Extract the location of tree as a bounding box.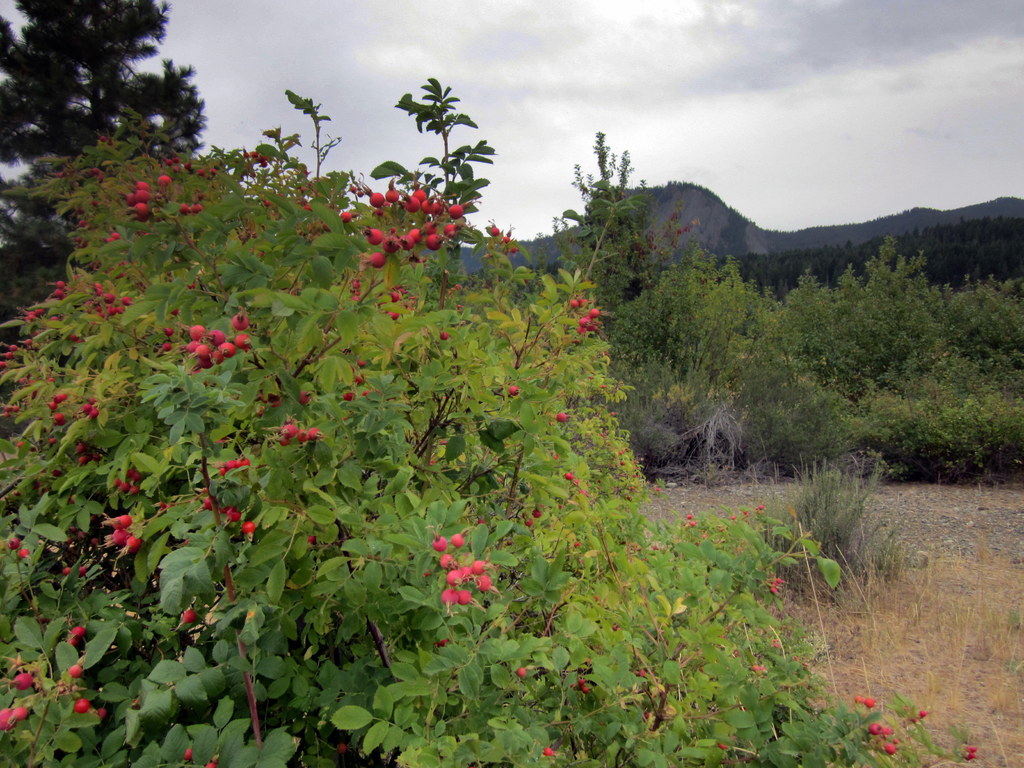
0 0 202 178.
